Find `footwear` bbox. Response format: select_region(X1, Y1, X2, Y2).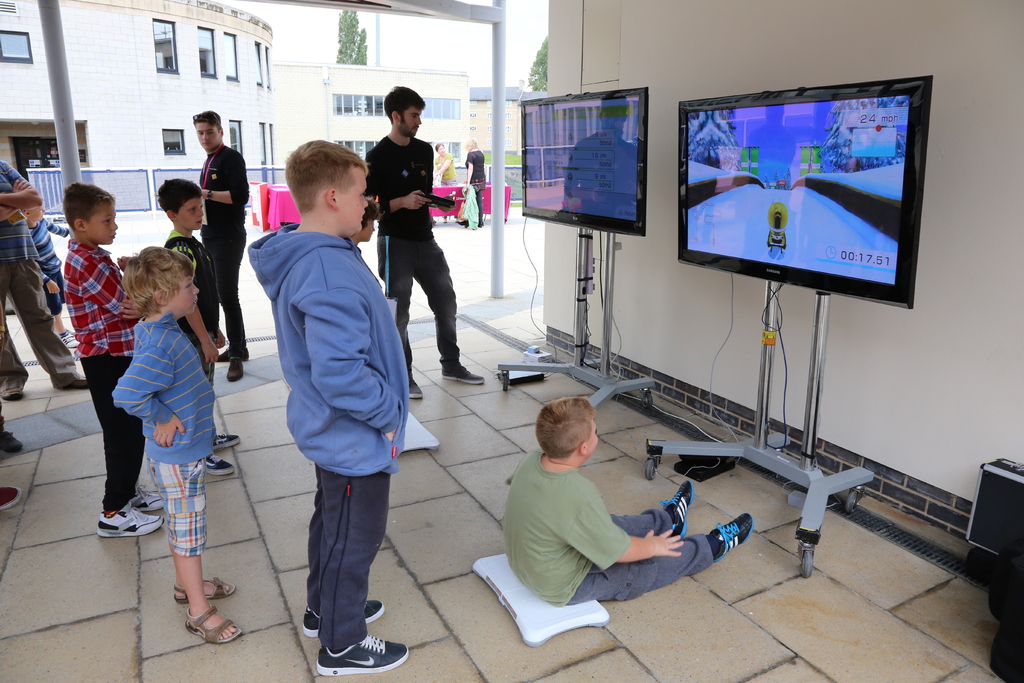
select_region(5, 390, 23, 406).
